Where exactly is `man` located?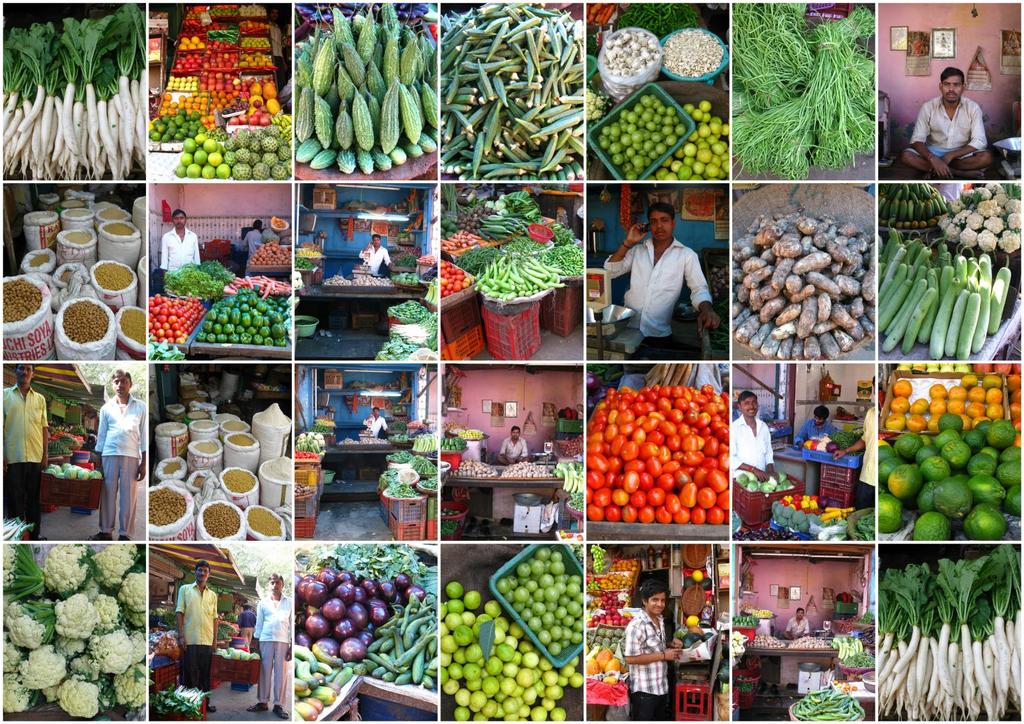
Its bounding box is bbox=(3, 360, 49, 542).
